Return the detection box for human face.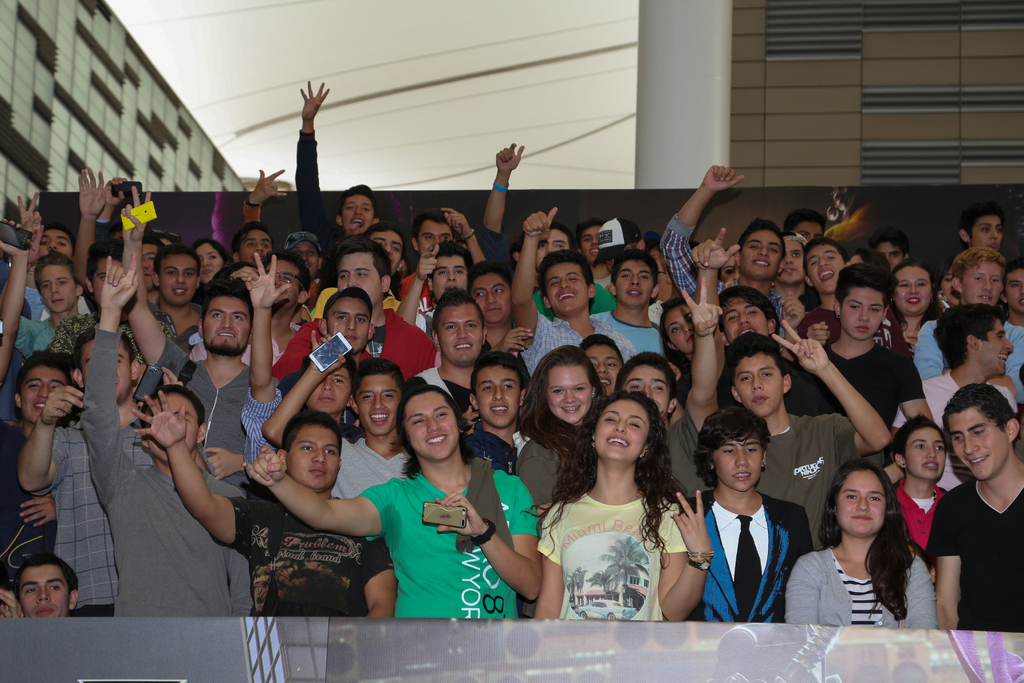
[left=721, top=255, right=735, bottom=286].
